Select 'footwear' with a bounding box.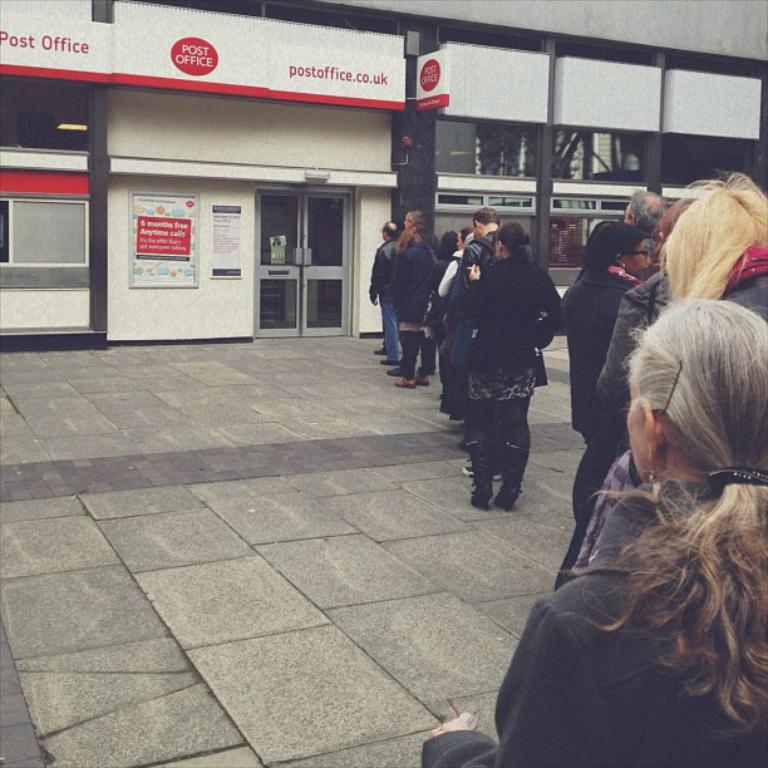
392:373:418:395.
